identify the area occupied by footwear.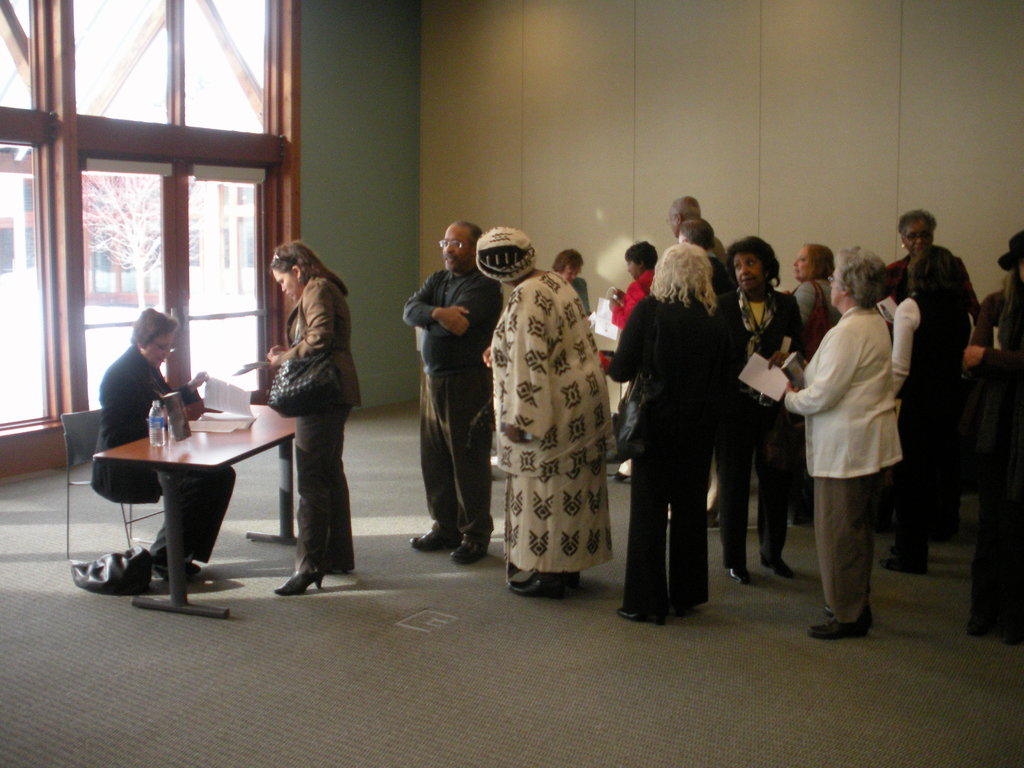
Area: box=[158, 554, 182, 582].
